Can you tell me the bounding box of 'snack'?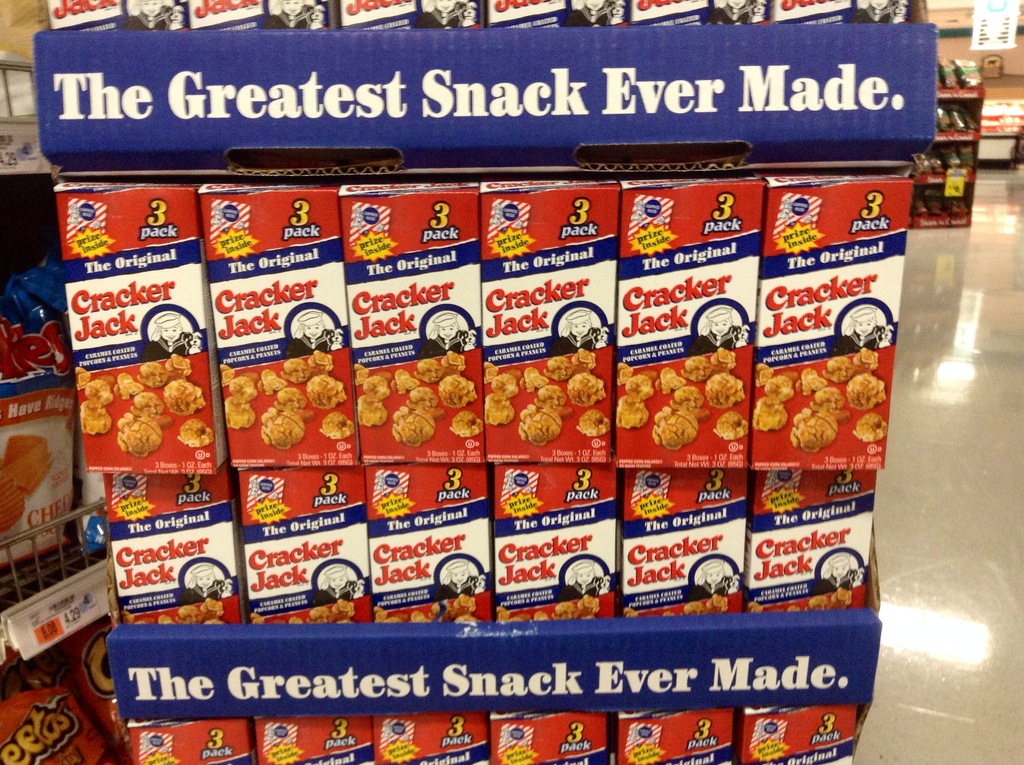
bbox=(2, 437, 54, 534).
